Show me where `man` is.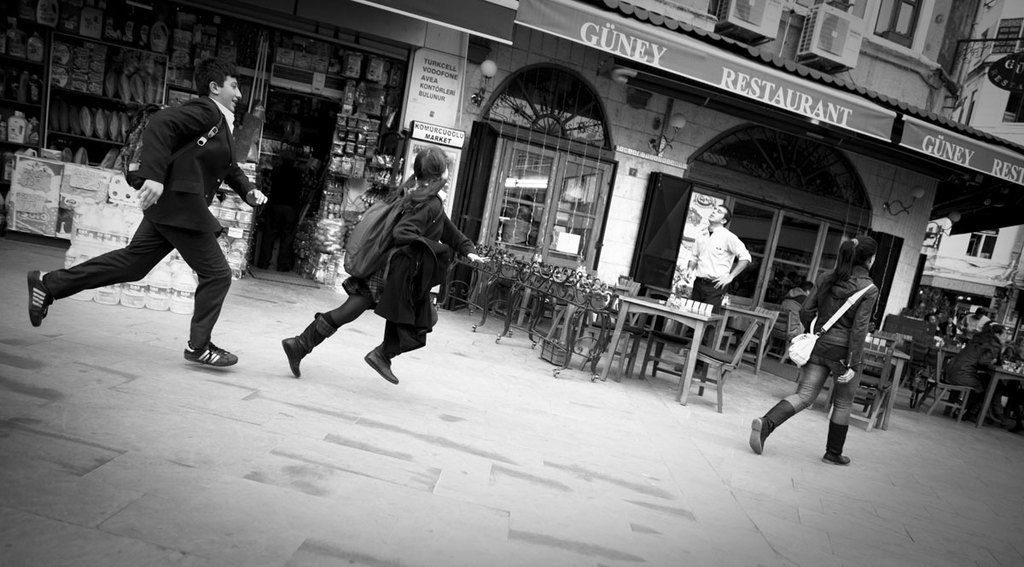
`man` is at bbox(927, 313, 940, 336).
